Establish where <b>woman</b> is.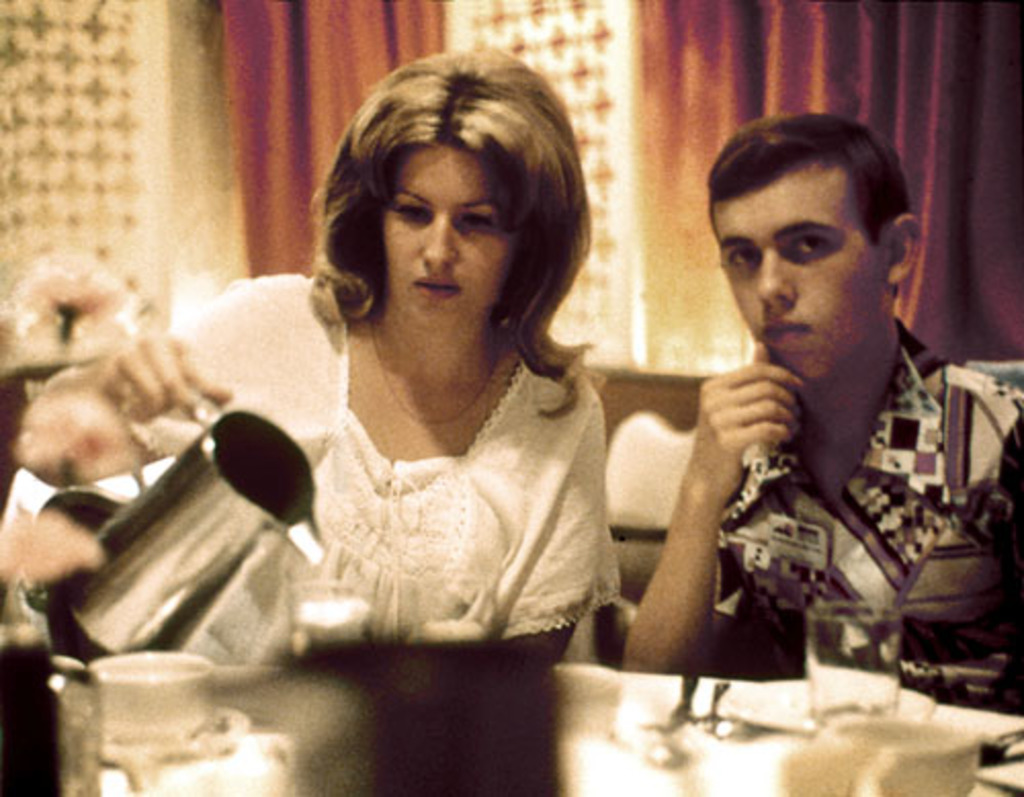
Established at Rect(18, 41, 627, 635).
